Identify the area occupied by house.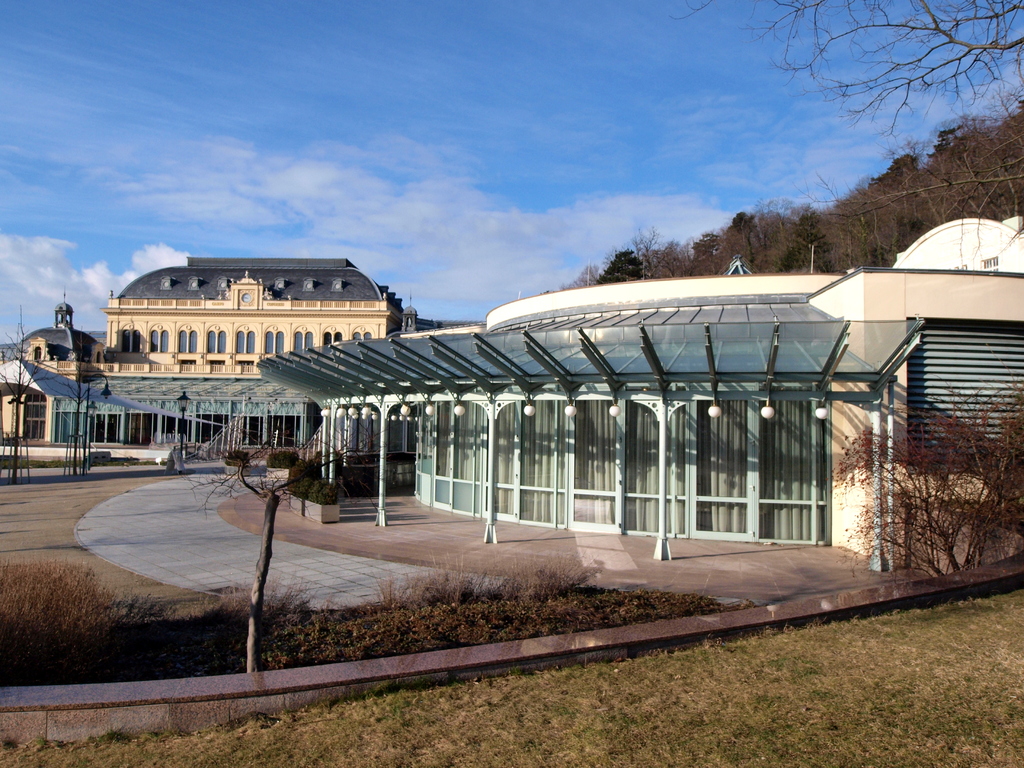
Area: crop(103, 254, 390, 378).
